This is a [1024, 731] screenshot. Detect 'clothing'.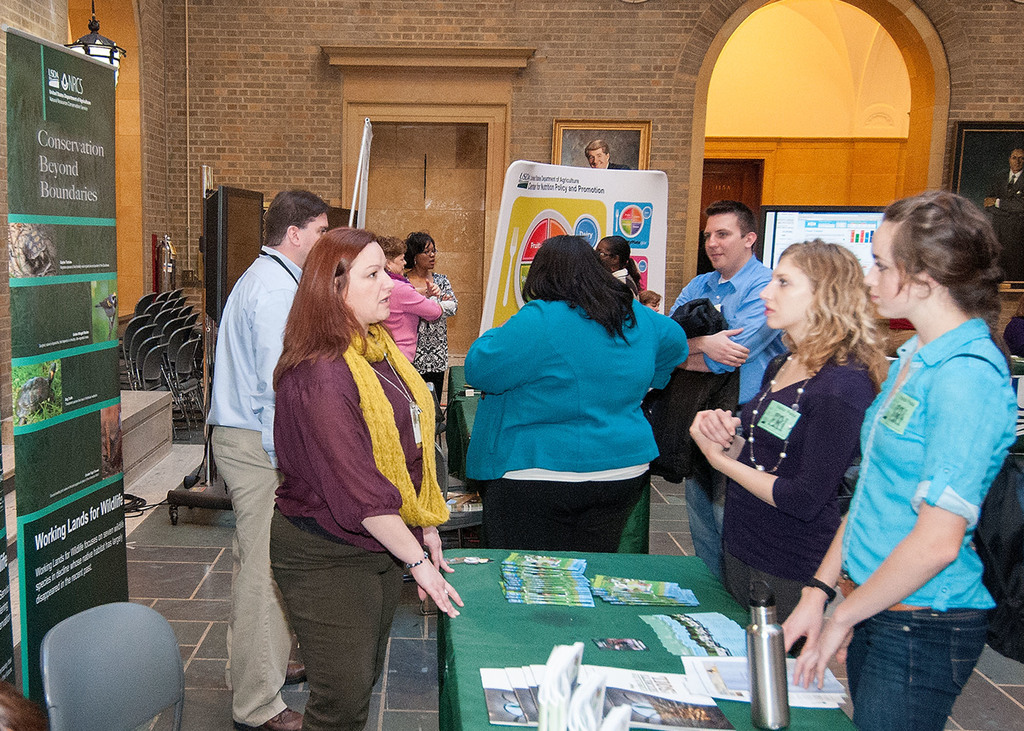
[724,325,880,657].
